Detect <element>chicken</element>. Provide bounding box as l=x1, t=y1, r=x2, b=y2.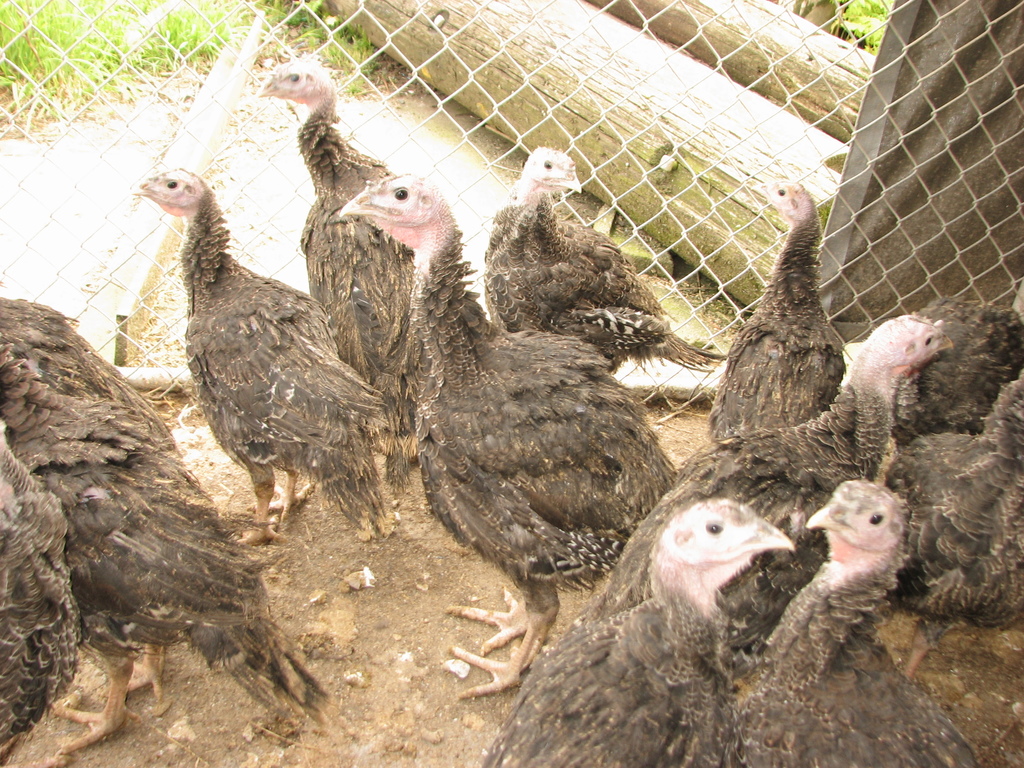
l=584, t=311, r=968, b=618.
